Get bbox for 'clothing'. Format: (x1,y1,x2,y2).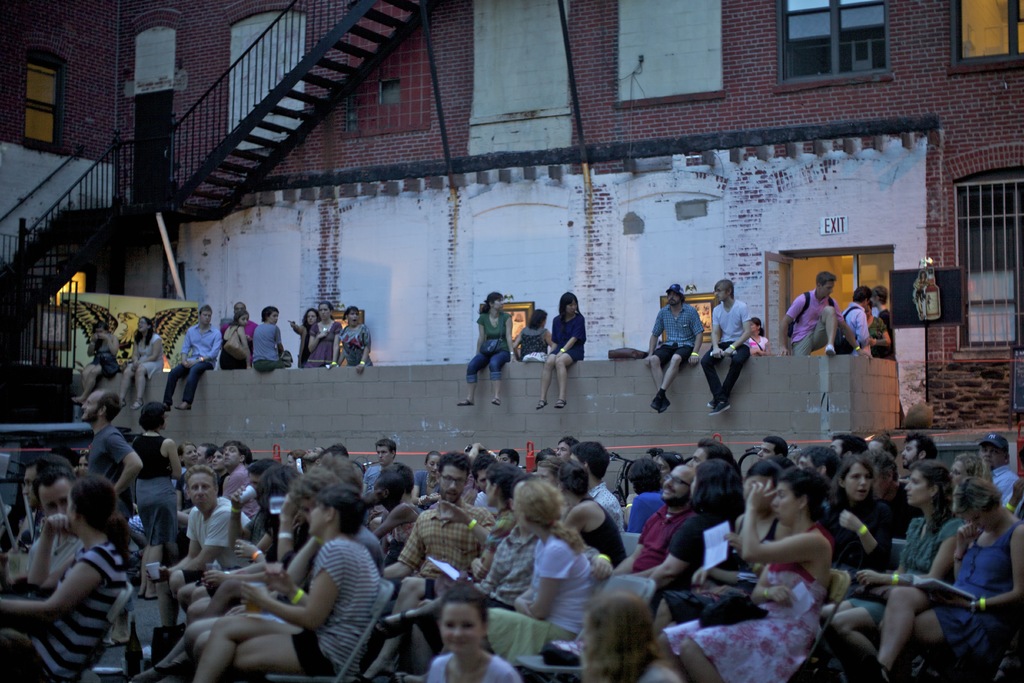
(649,306,717,372).
